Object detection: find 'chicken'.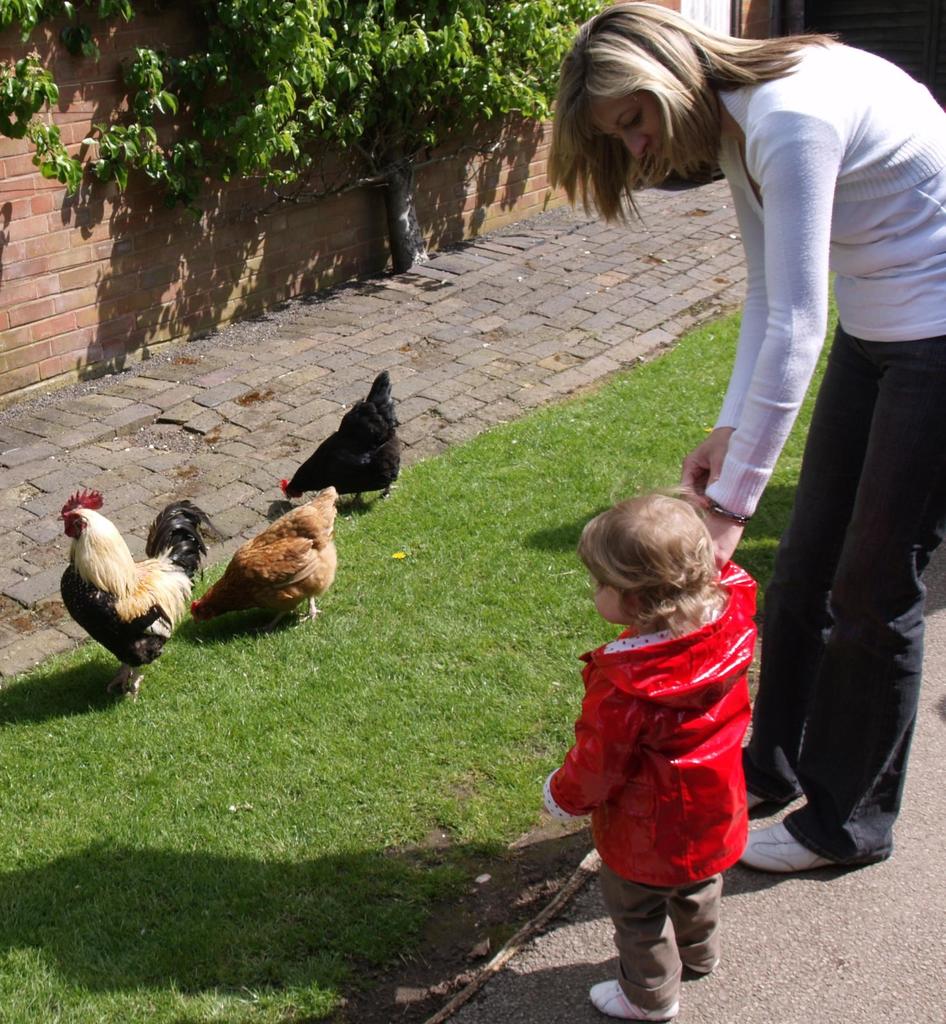
left=282, top=371, right=406, bottom=507.
